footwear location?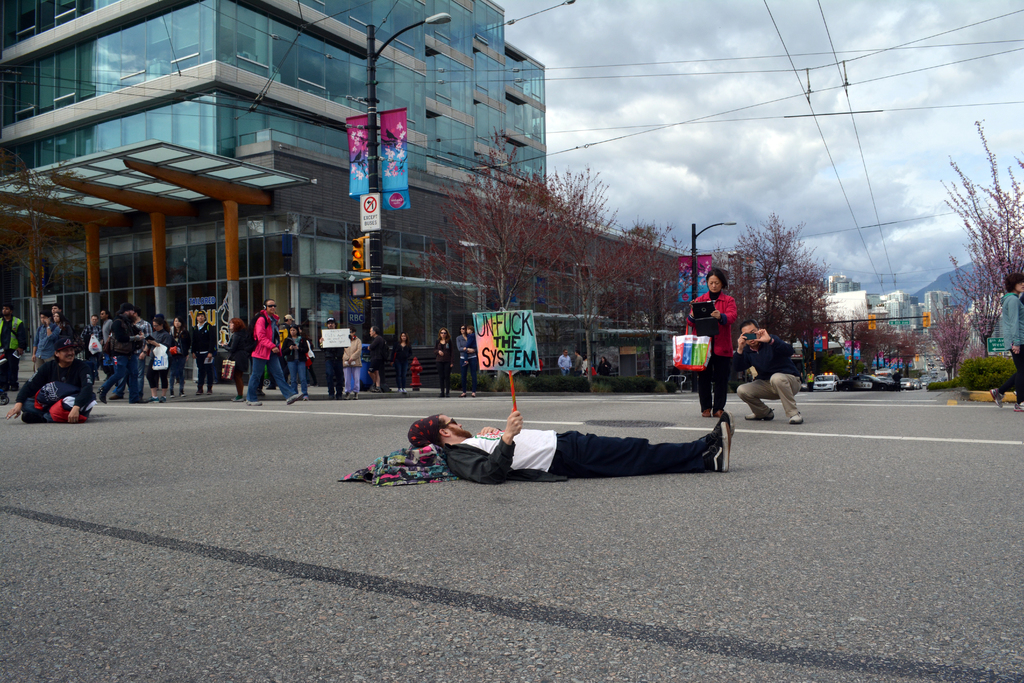
(787, 411, 804, 424)
